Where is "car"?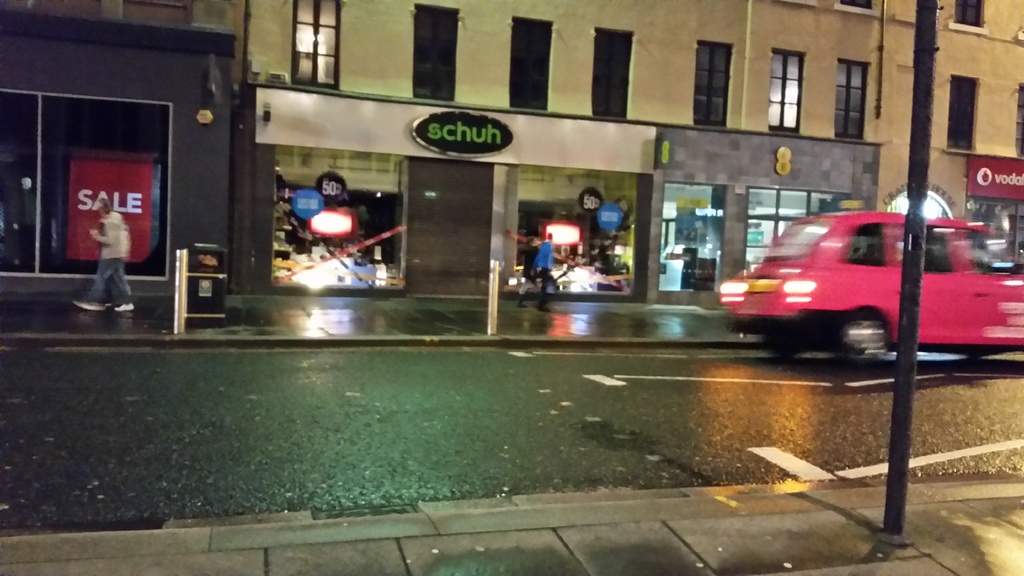
left=714, top=211, right=1023, bottom=356.
